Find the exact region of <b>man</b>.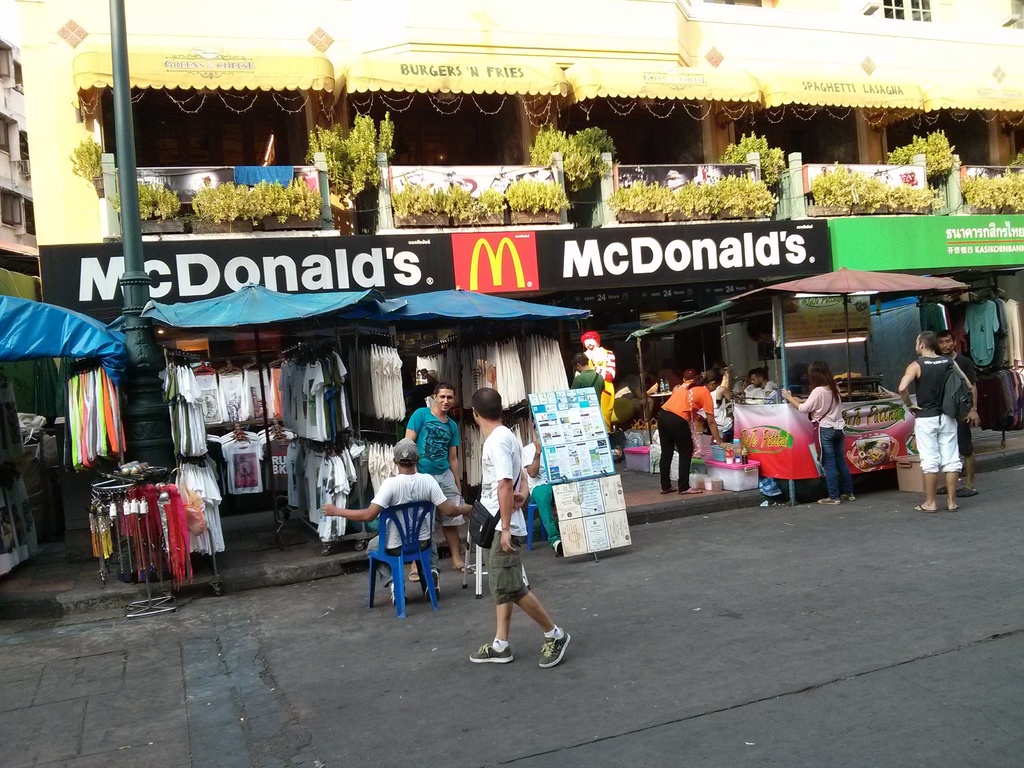
Exact region: {"left": 935, "top": 328, "right": 982, "bottom": 497}.
